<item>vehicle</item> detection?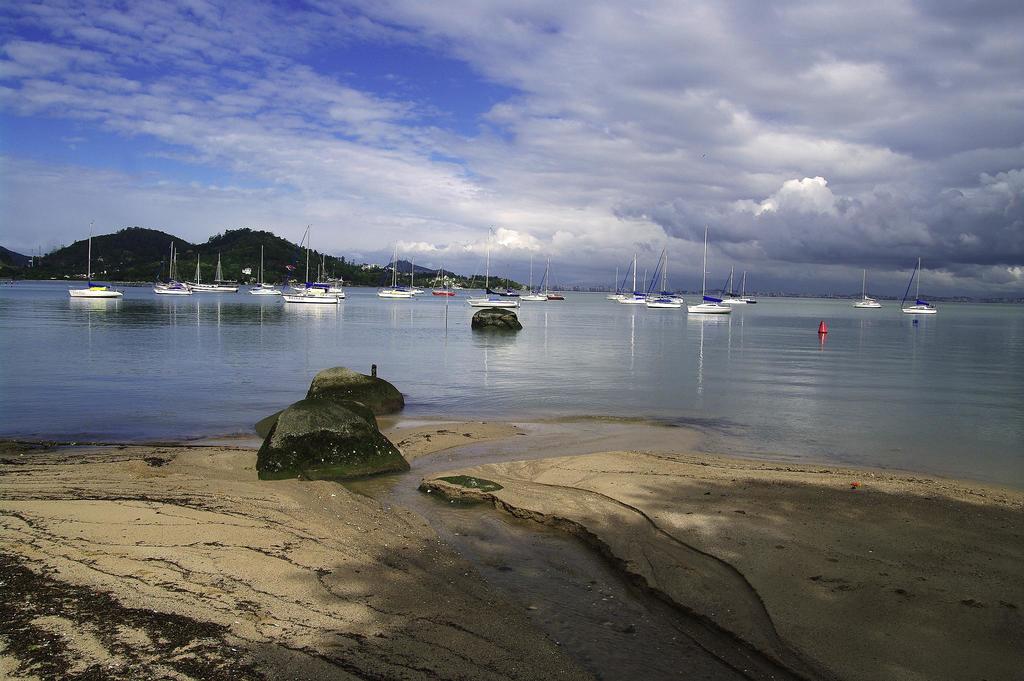
x1=685 y1=231 x2=730 y2=312
